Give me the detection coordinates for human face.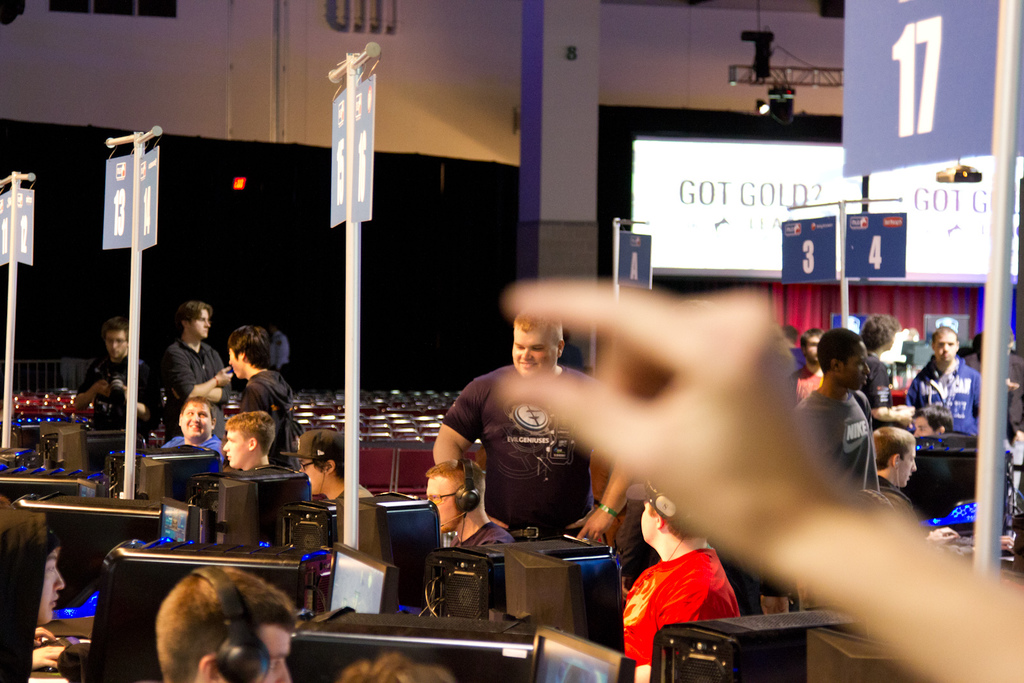
x1=806, y1=334, x2=816, y2=364.
